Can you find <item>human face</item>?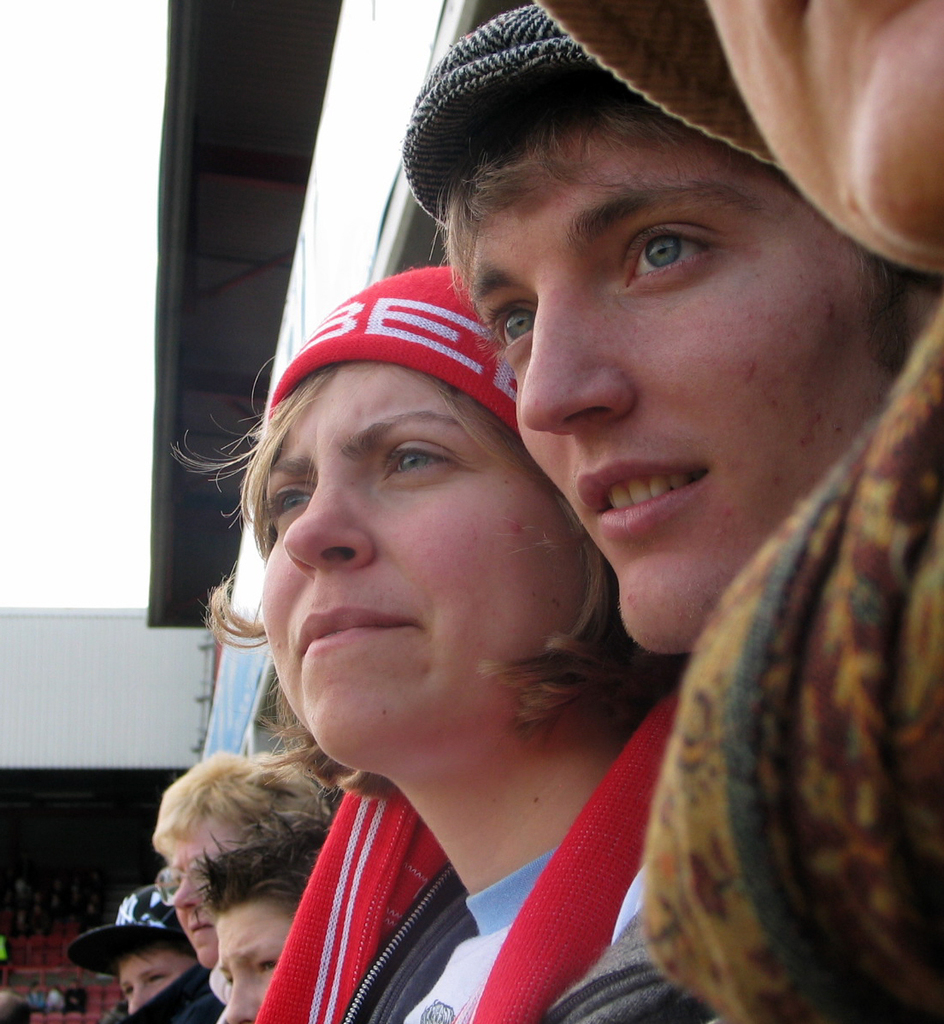
Yes, bounding box: bbox=[161, 819, 254, 976].
